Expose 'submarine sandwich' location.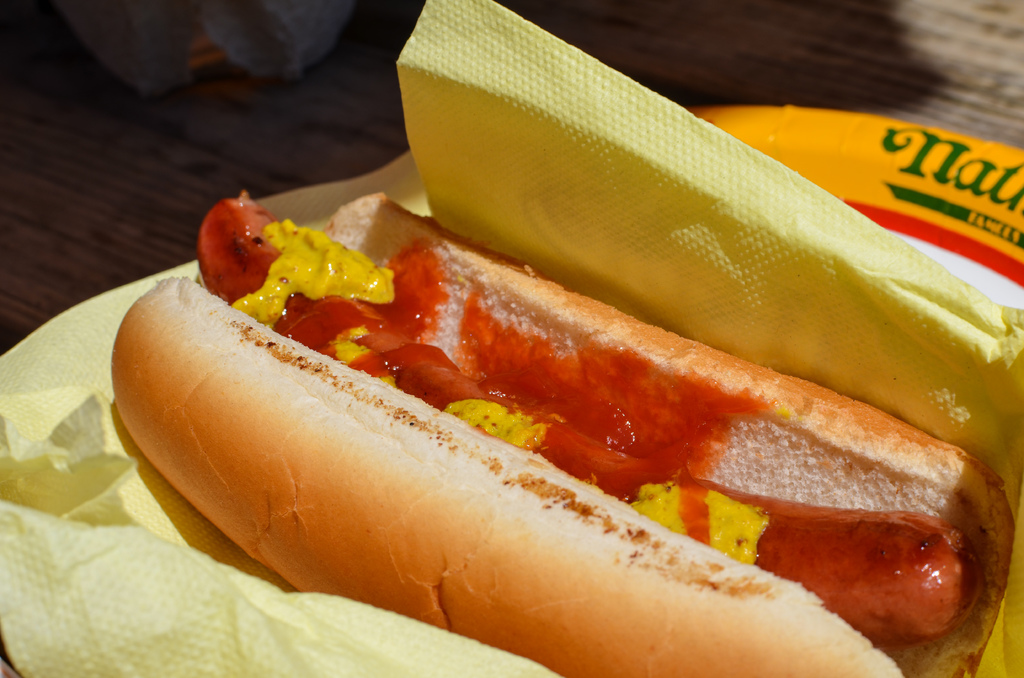
Exposed at (x1=170, y1=105, x2=977, y2=677).
